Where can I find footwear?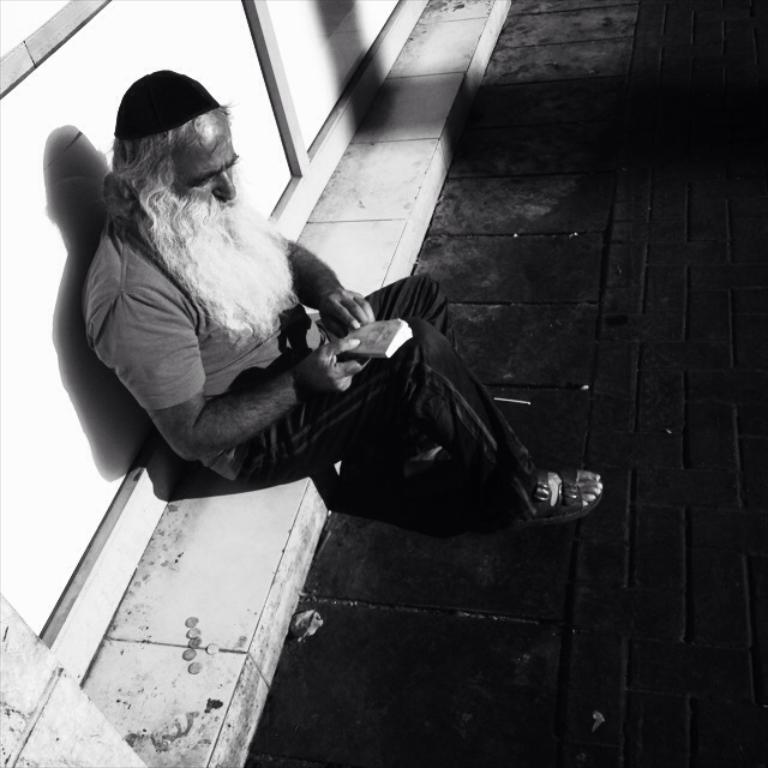
You can find it at left=521, top=463, right=605, bottom=526.
